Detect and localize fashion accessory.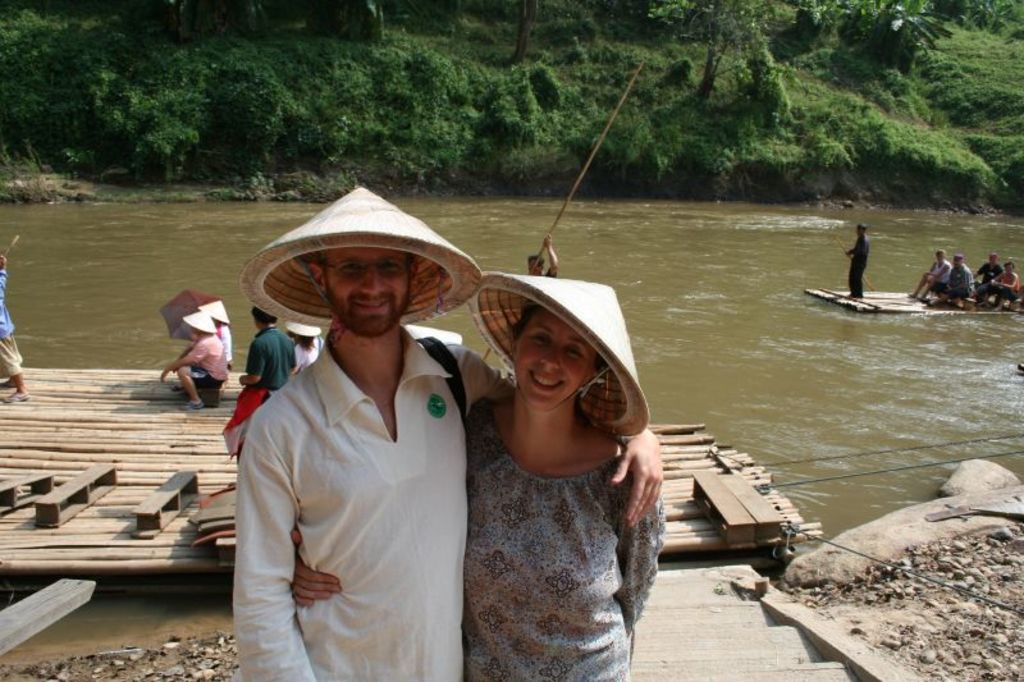
Localized at [246, 180, 483, 330].
